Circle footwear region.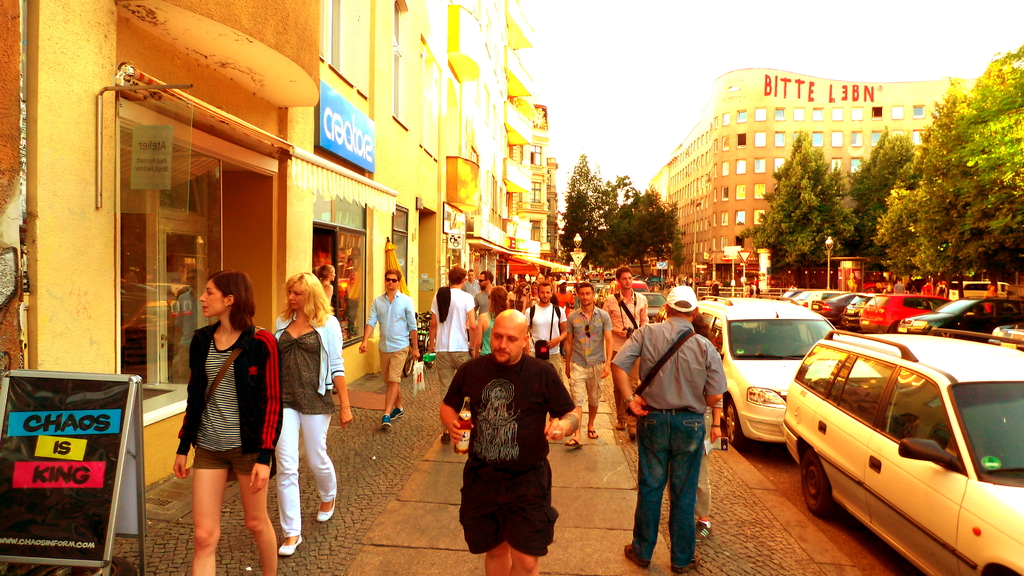
Region: {"x1": 392, "y1": 408, "x2": 404, "y2": 418}.
